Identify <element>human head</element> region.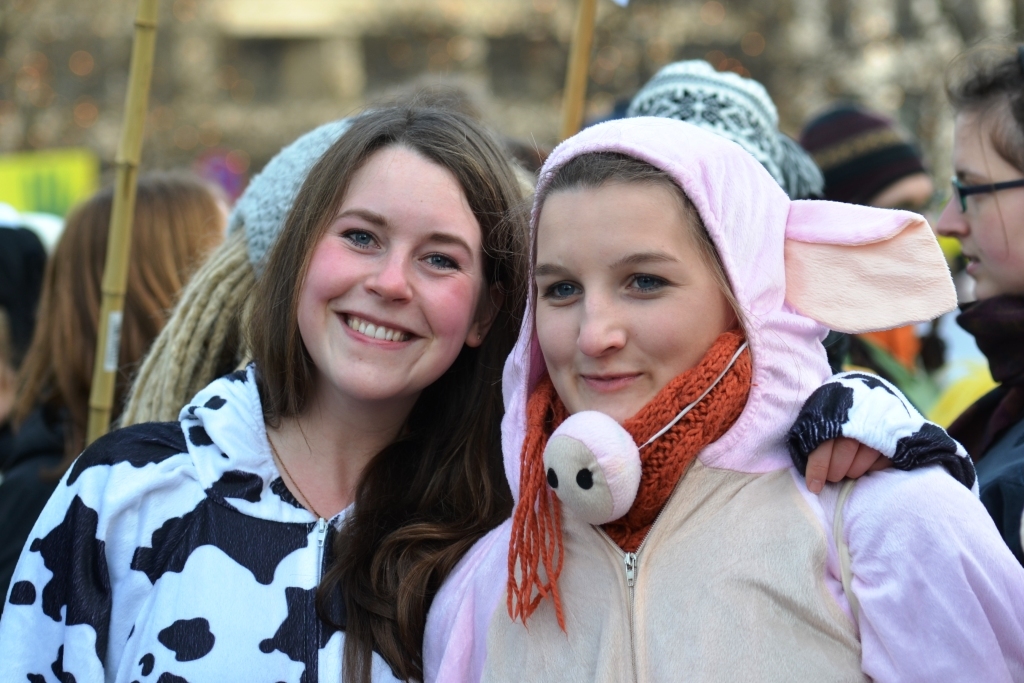
Region: region(43, 169, 232, 409).
